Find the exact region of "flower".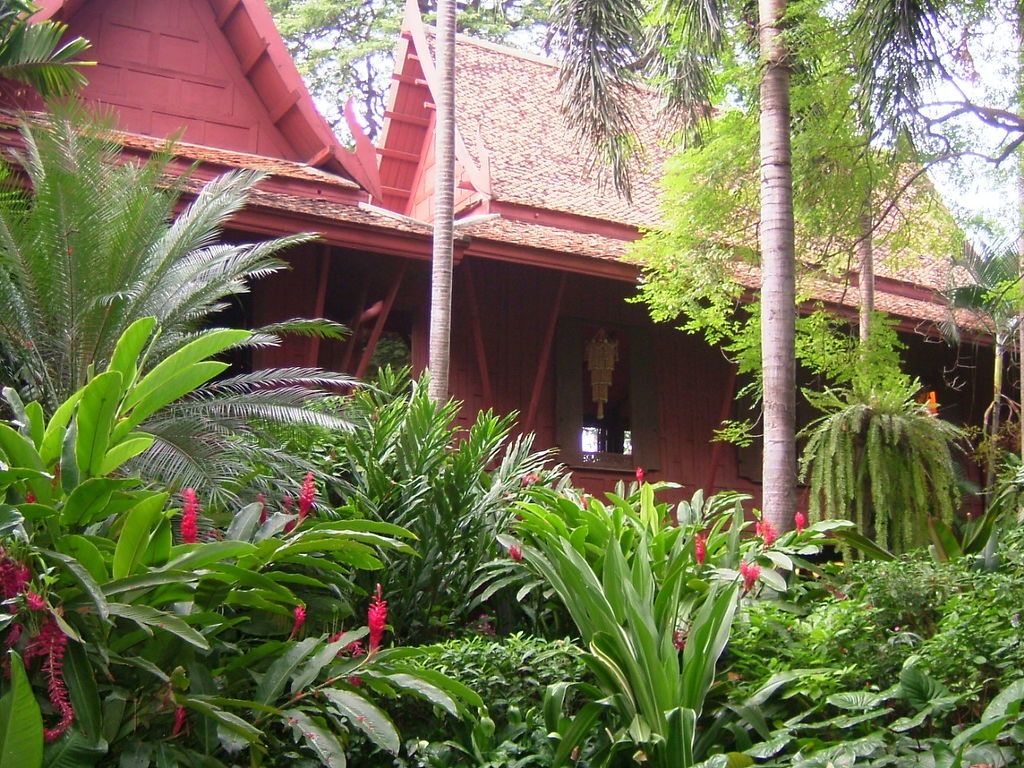
Exact region: region(506, 544, 522, 564).
